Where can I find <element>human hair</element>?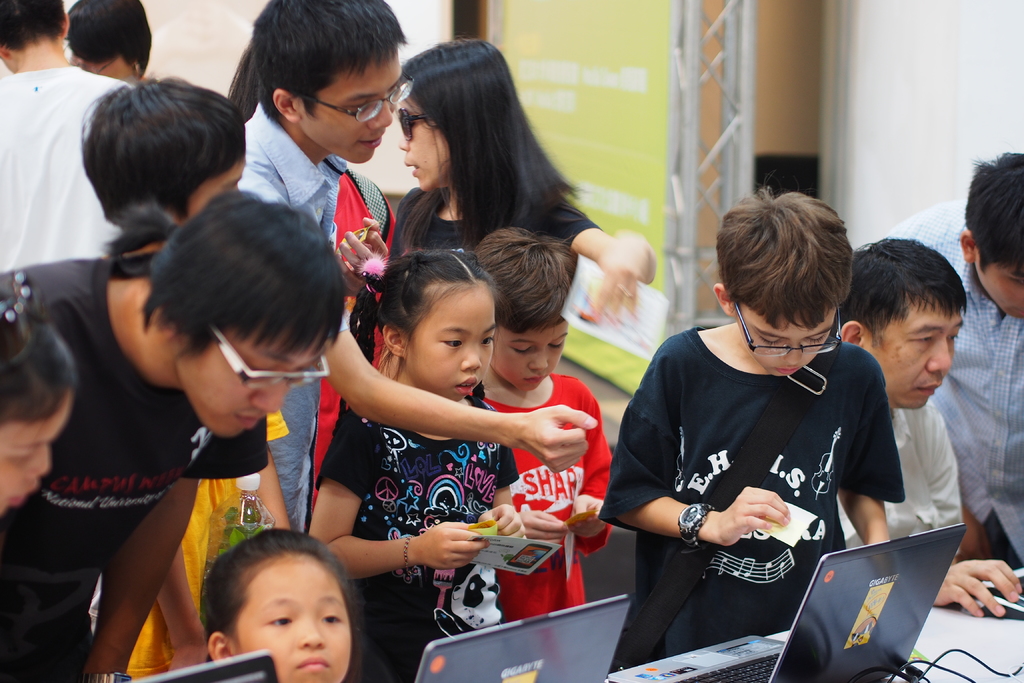
You can find it at select_region(65, 0, 150, 65).
